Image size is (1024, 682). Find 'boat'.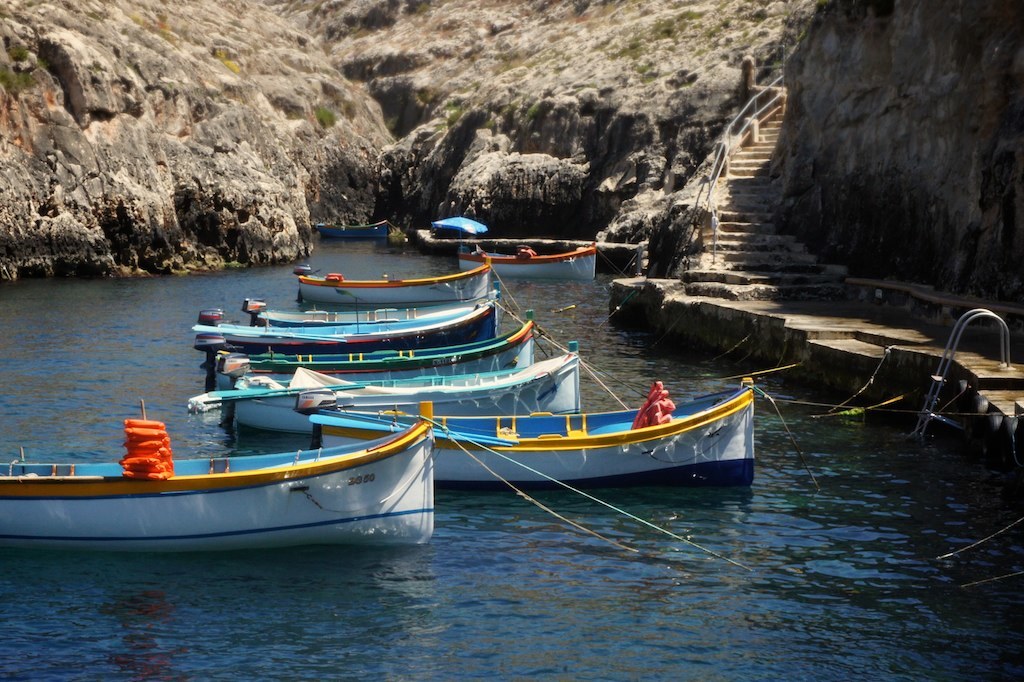
24 343 446 556.
